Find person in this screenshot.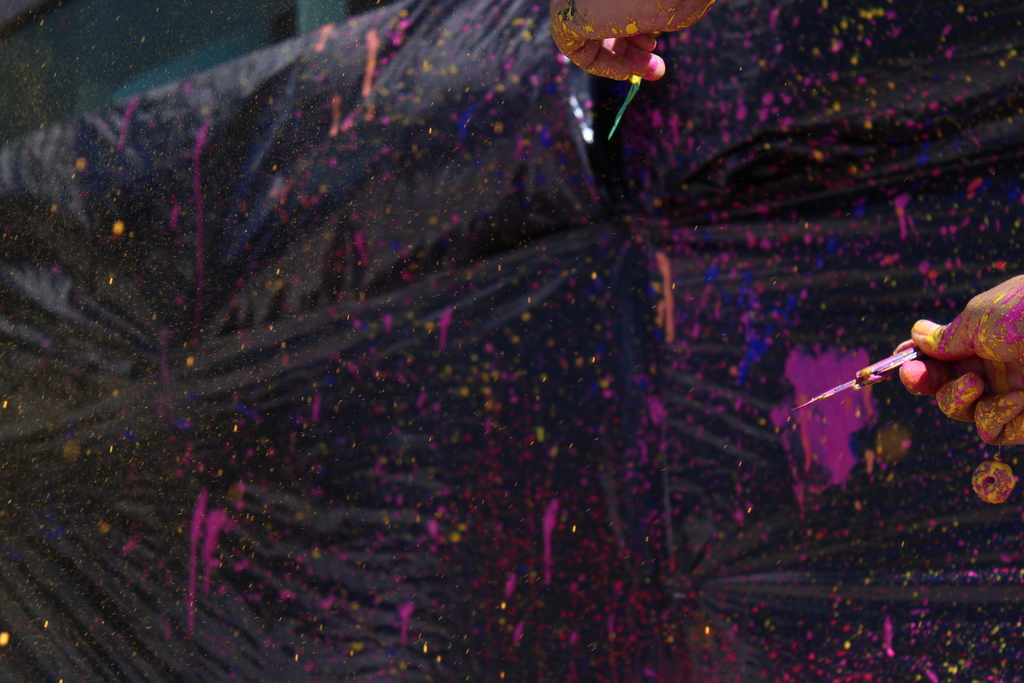
The bounding box for person is {"left": 548, "top": 0, "right": 714, "bottom": 84}.
